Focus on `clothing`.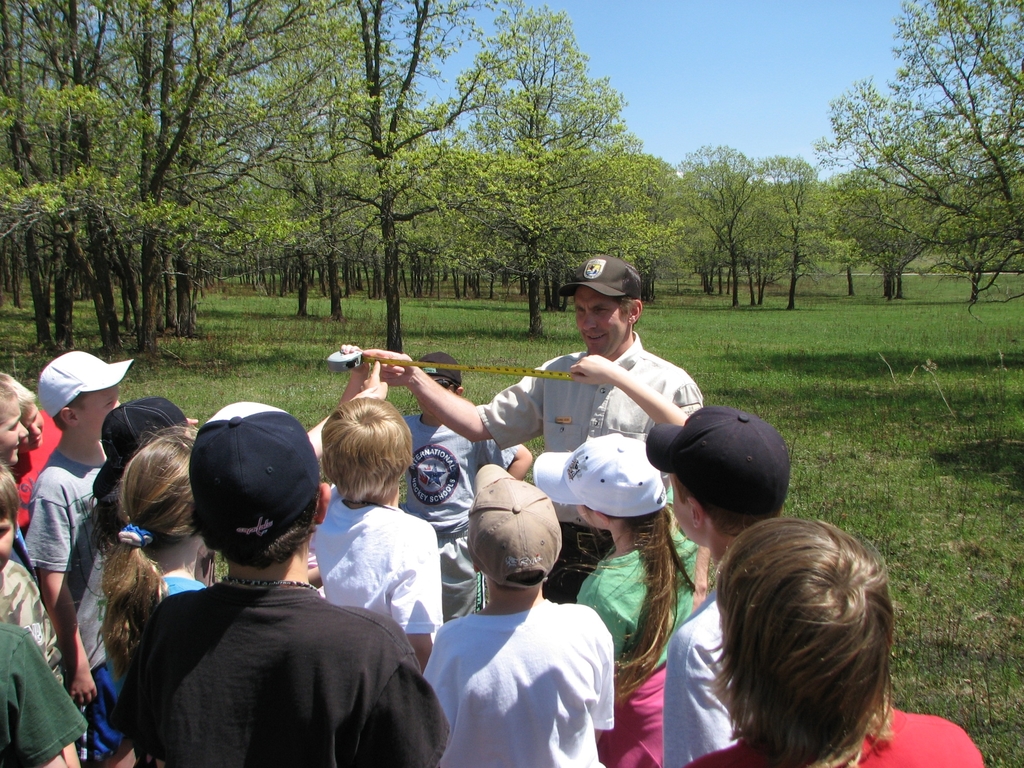
Focused at [403, 412, 524, 623].
